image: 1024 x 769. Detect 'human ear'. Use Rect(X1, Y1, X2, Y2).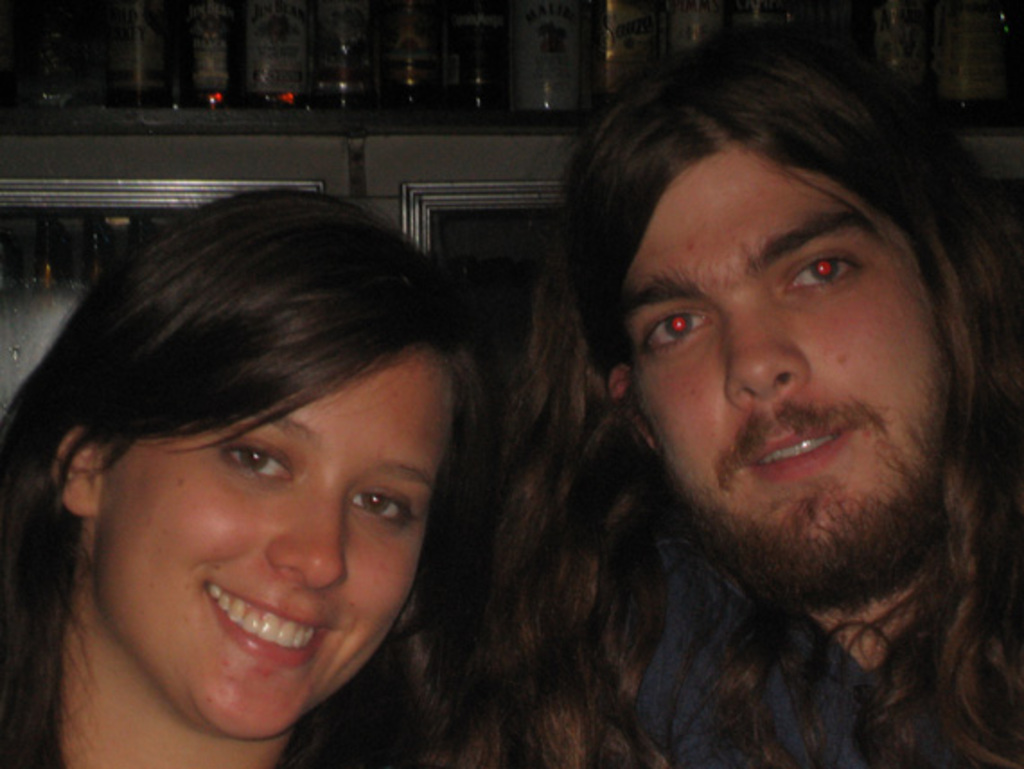
Rect(52, 429, 101, 519).
